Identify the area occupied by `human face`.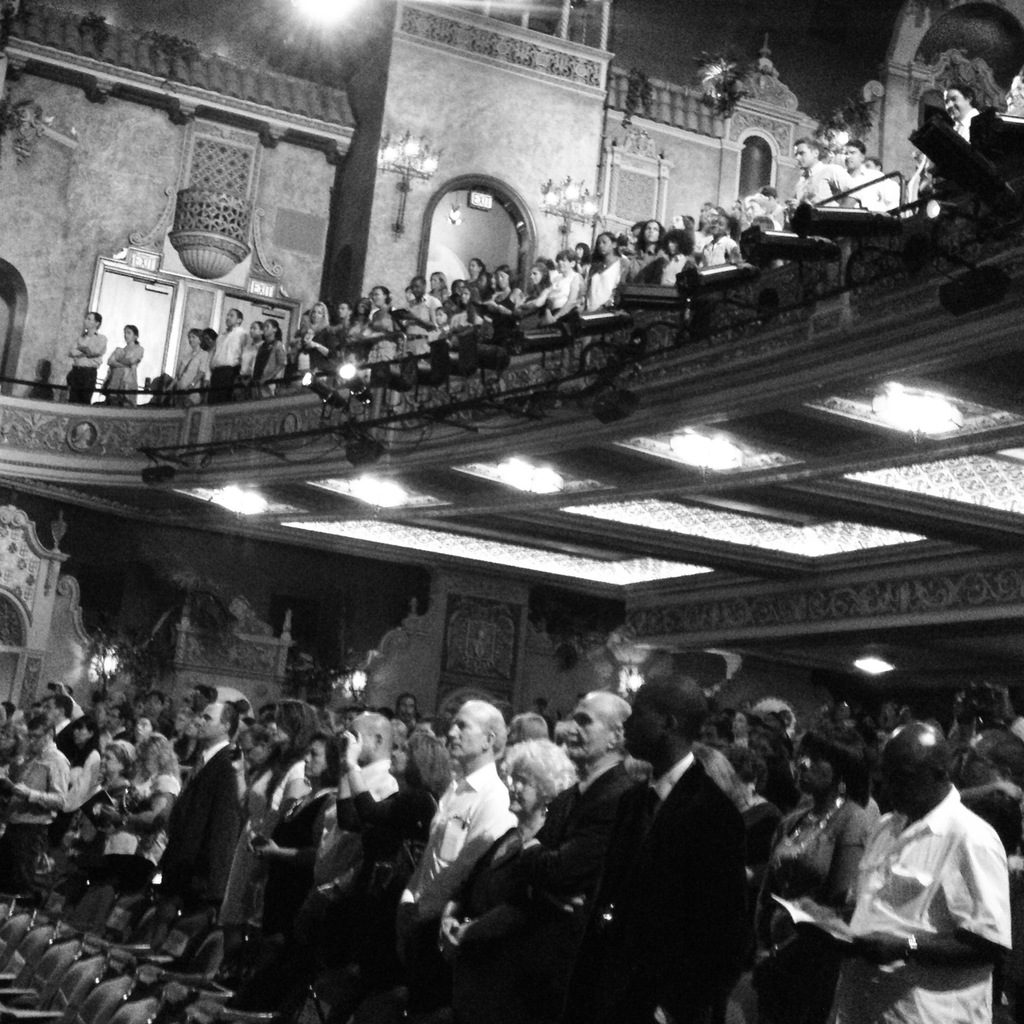
Area: x1=796 y1=762 x2=833 y2=793.
